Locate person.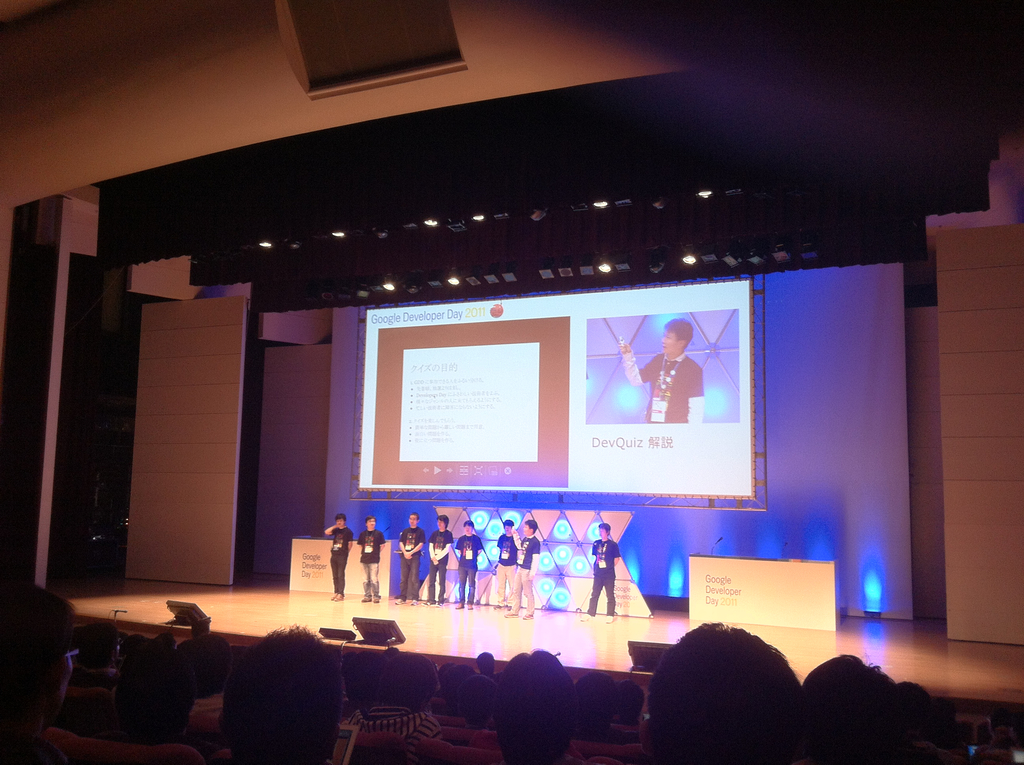
Bounding box: rect(575, 520, 620, 625).
